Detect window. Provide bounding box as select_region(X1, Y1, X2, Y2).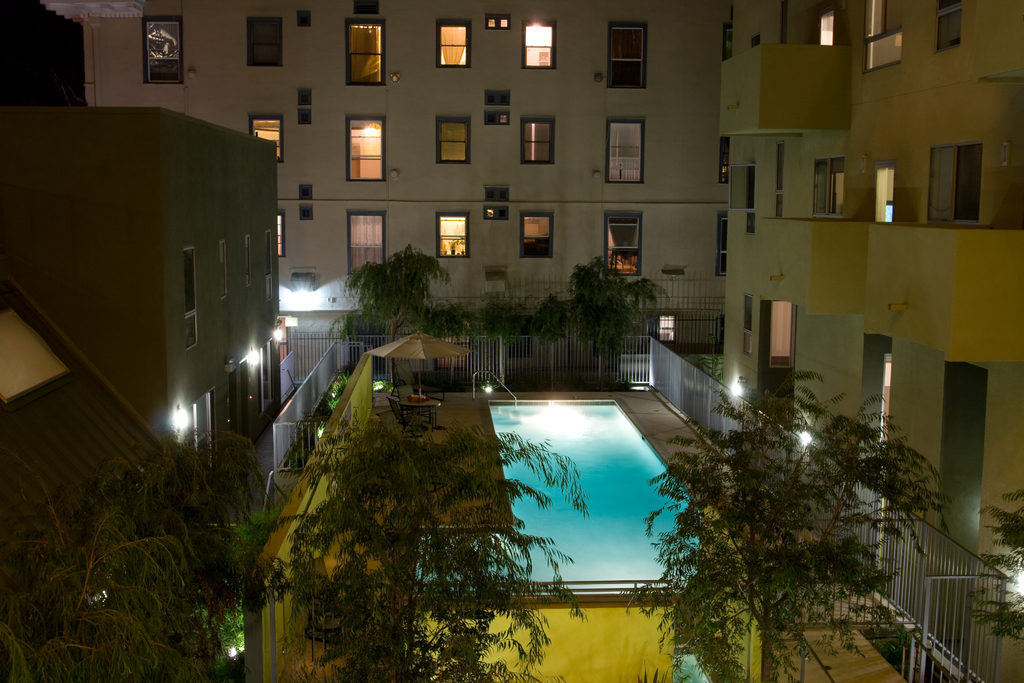
select_region(438, 23, 470, 69).
